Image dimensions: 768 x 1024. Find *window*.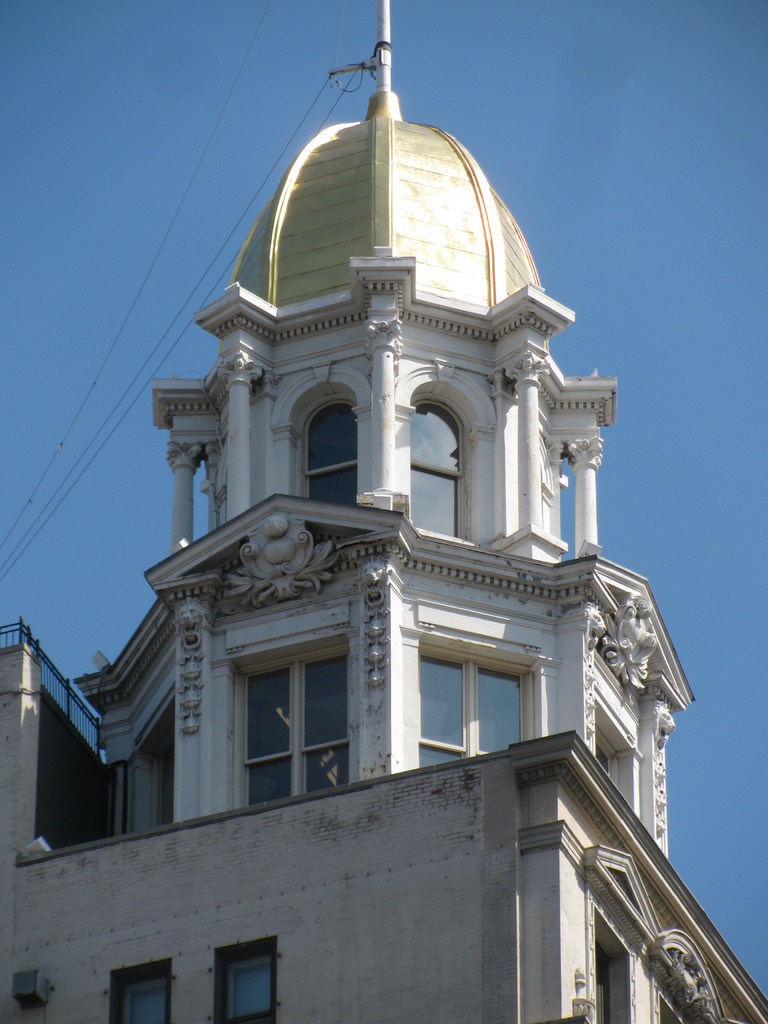
{"left": 225, "top": 627, "right": 368, "bottom": 794}.
